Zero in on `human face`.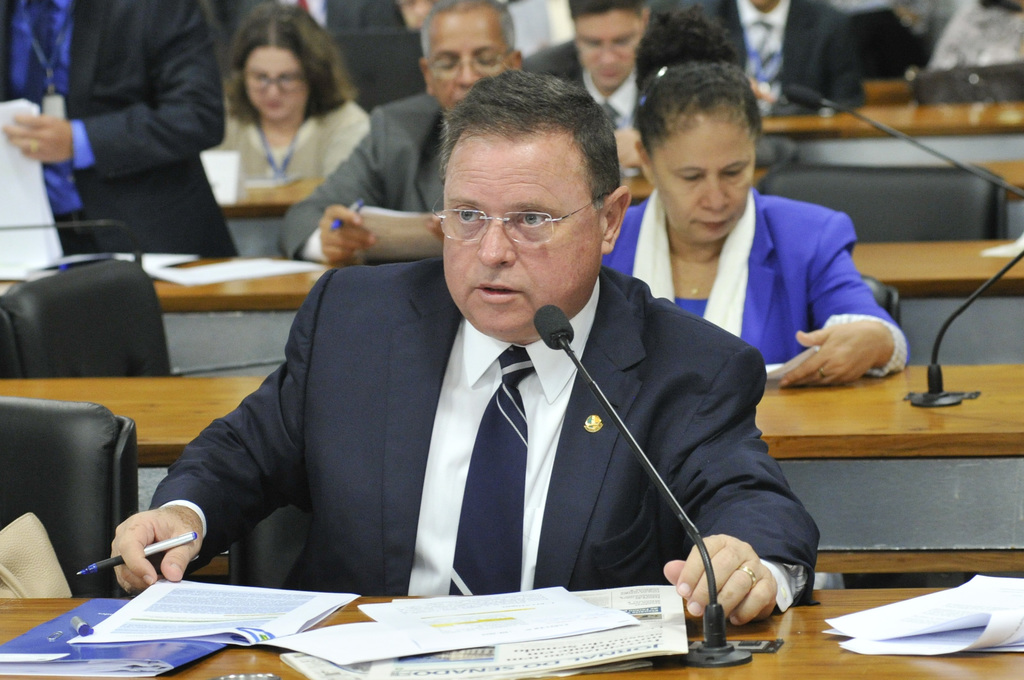
Zeroed in: crop(658, 113, 756, 239).
